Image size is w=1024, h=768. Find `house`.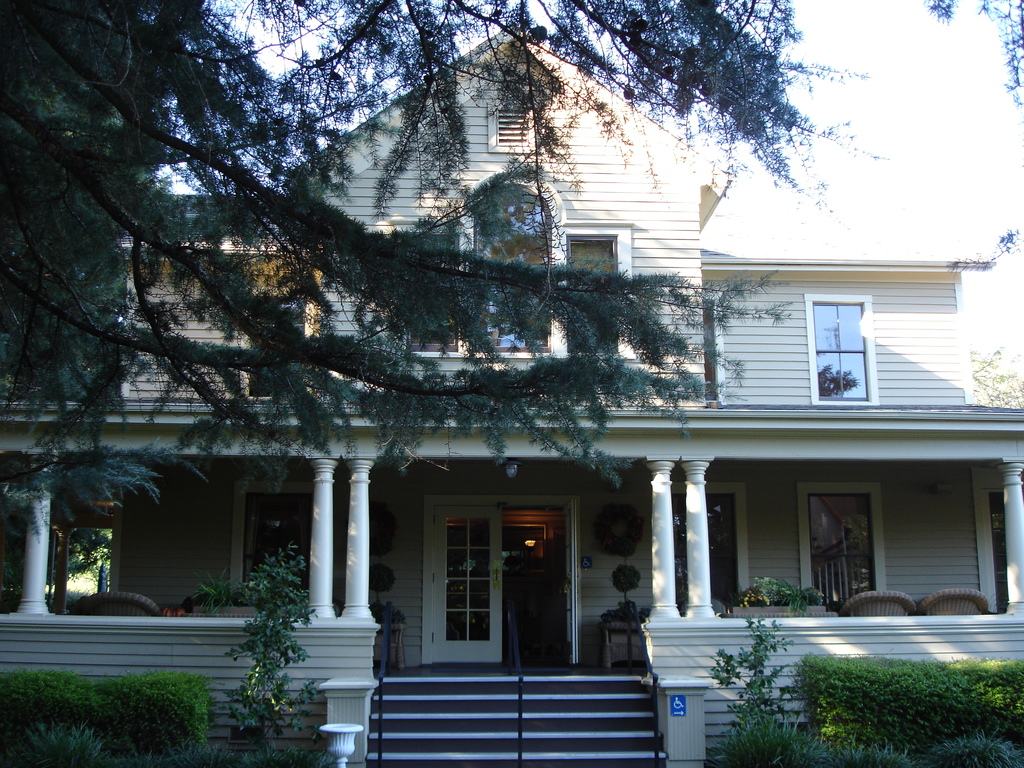
x1=0 y1=25 x2=1023 y2=767.
